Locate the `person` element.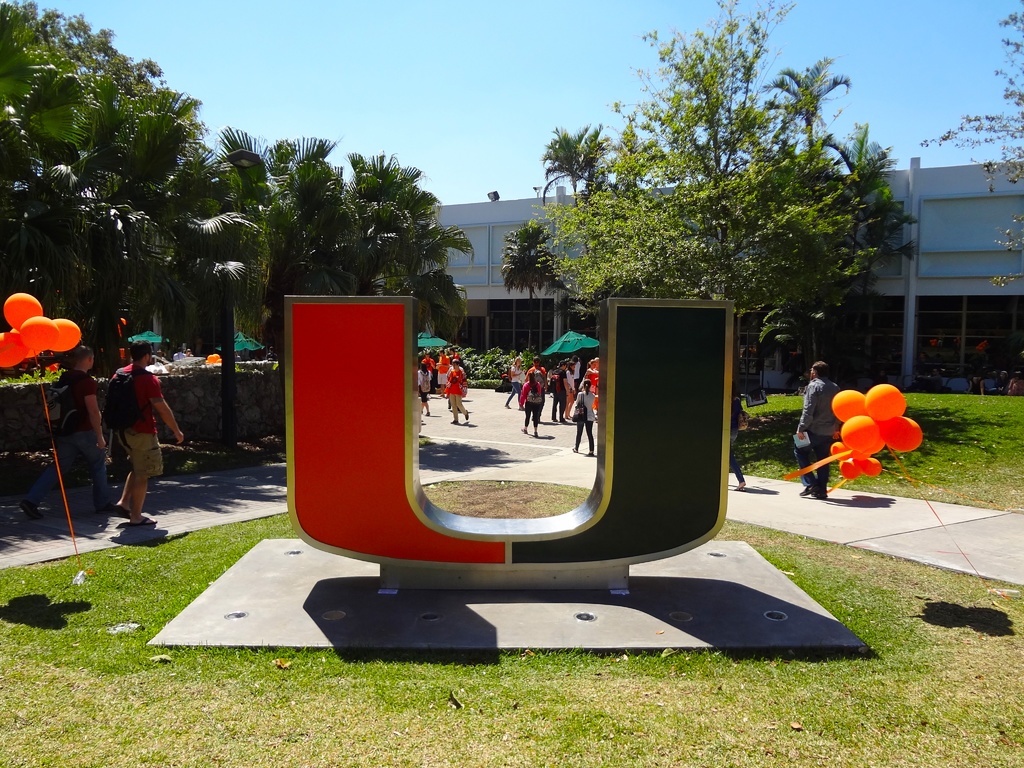
Element bbox: <bbox>793, 358, 845, 502</bbox>.
